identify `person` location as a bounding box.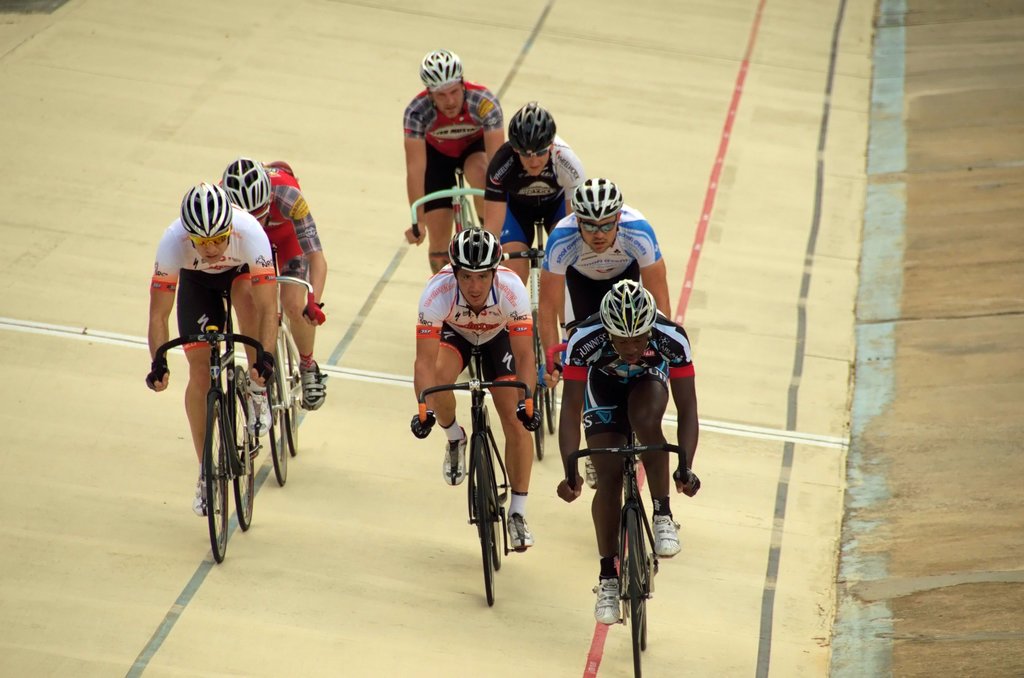
(left=533, top=174, right=680, bottom=387).
